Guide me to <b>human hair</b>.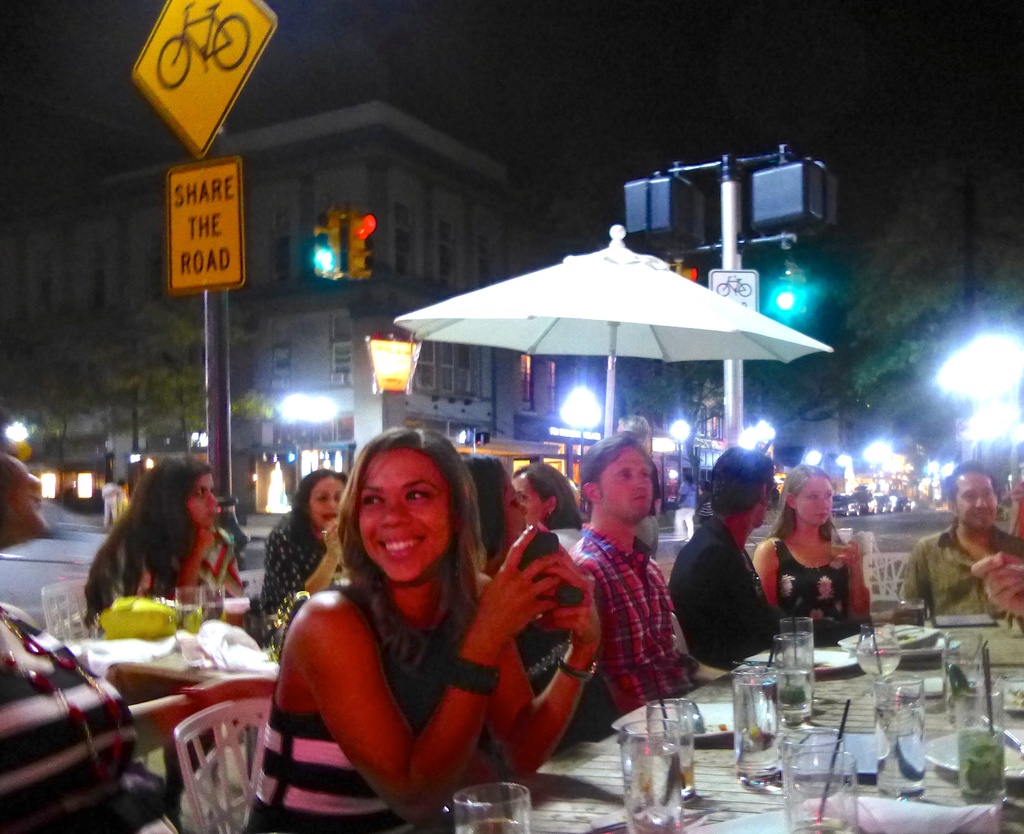
Guidance: region(767, 460, 843, 543).
